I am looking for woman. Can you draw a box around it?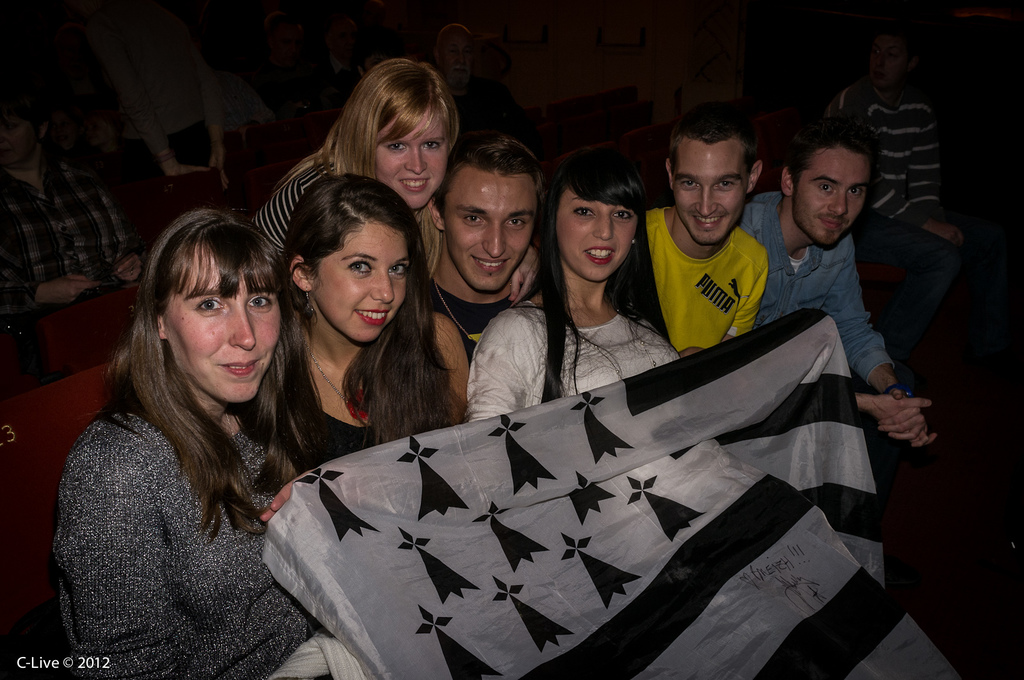
Sure, the bounding box is [463, 143, 689, 431].
